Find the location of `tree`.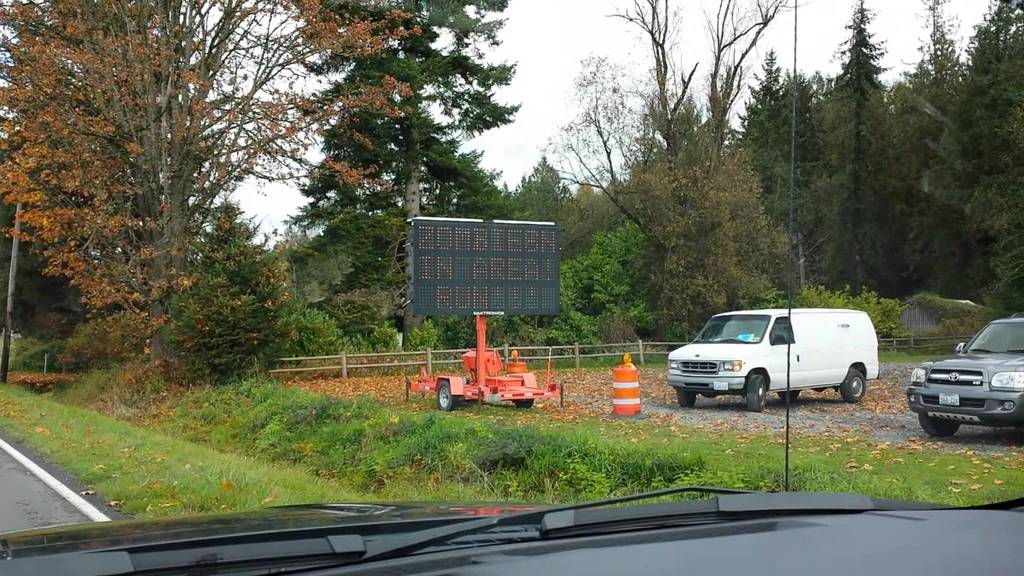
Location: (886, 0, 967, 298).
